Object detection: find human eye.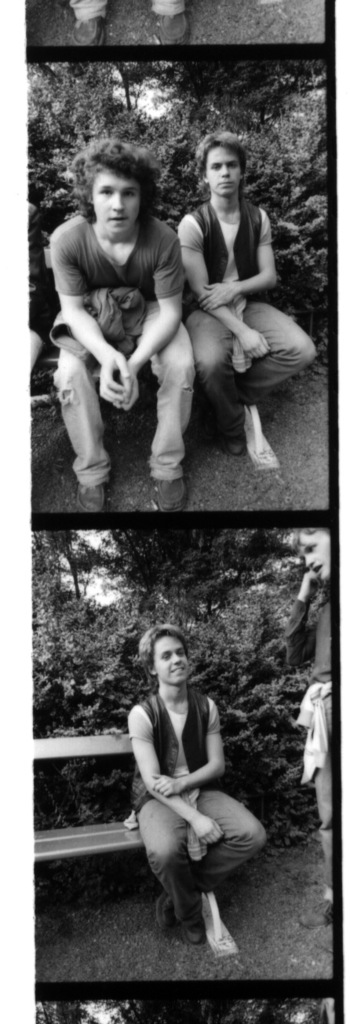
307, 543, 317, 553.
